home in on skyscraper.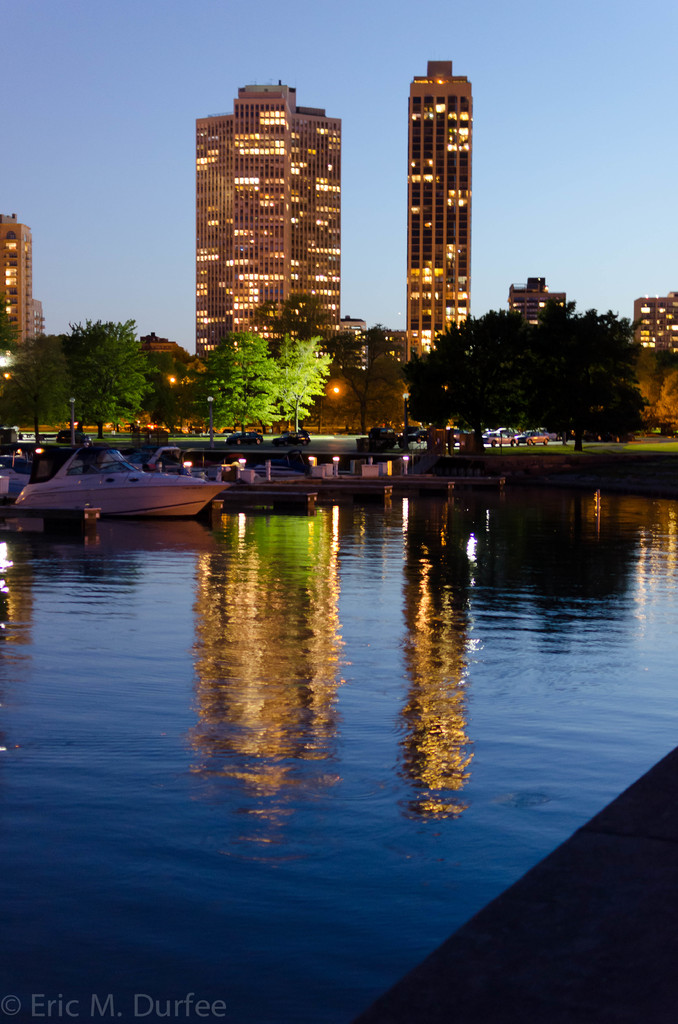
Homed in at BBox(405, 57, 476, 356).
